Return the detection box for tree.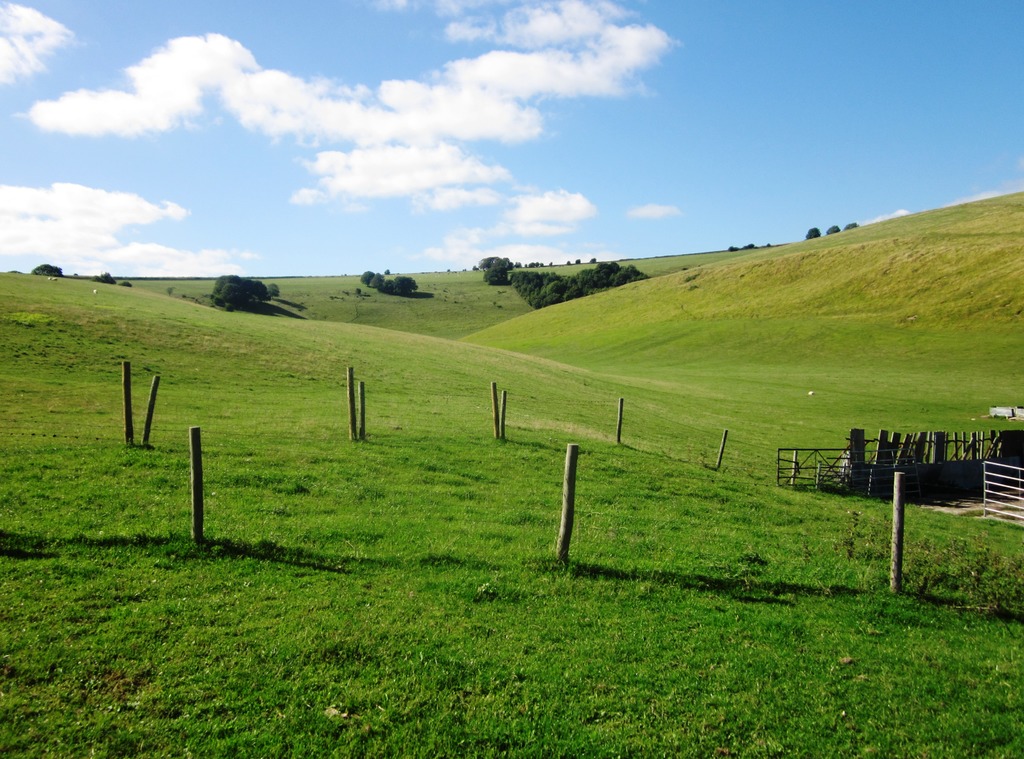
805 227 820 237.
